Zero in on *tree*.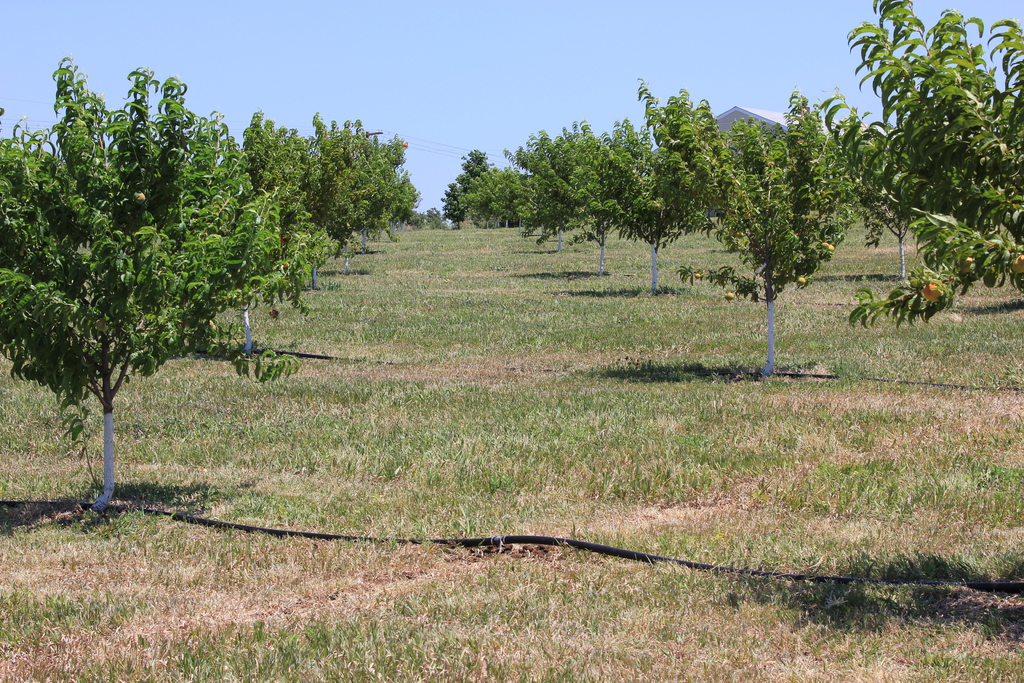
Zeroed in: bbox(459, 162, 527, 242).
